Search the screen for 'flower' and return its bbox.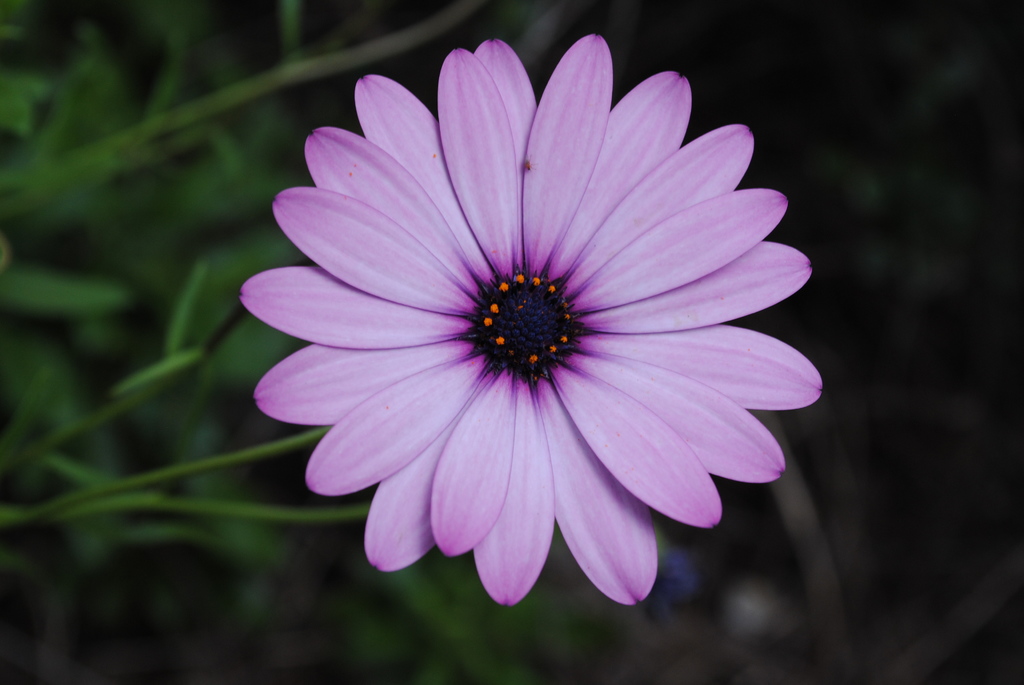
Found: locate(234, 30, 820, 634).
